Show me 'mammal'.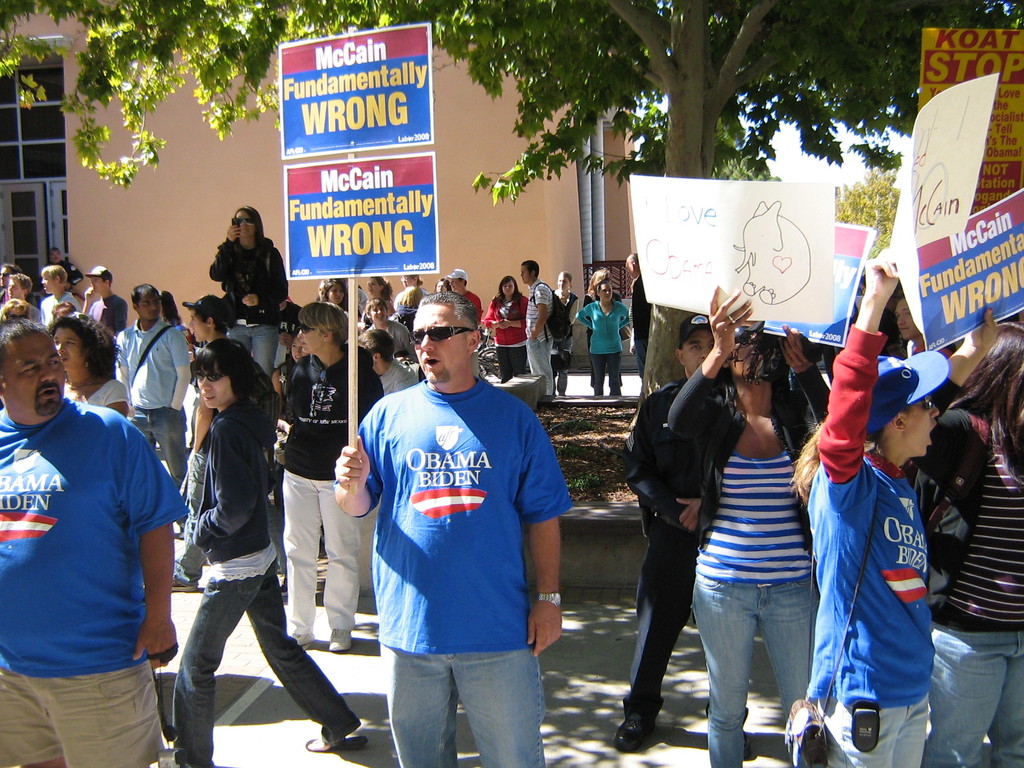
'mammal' is here: [580, 265, 628, 396].
